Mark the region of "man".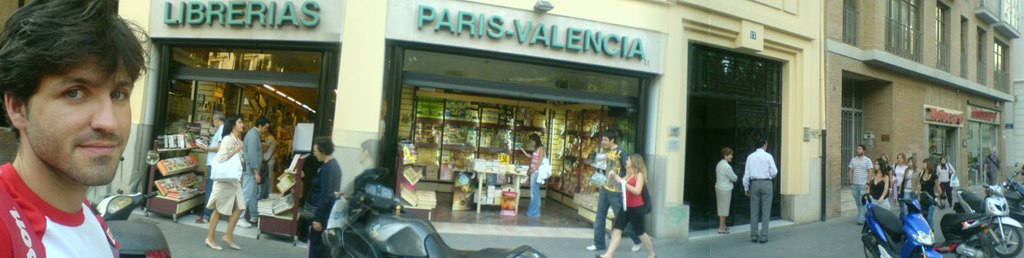
Region: left=982, top=145, right=1002, bottom=188.
